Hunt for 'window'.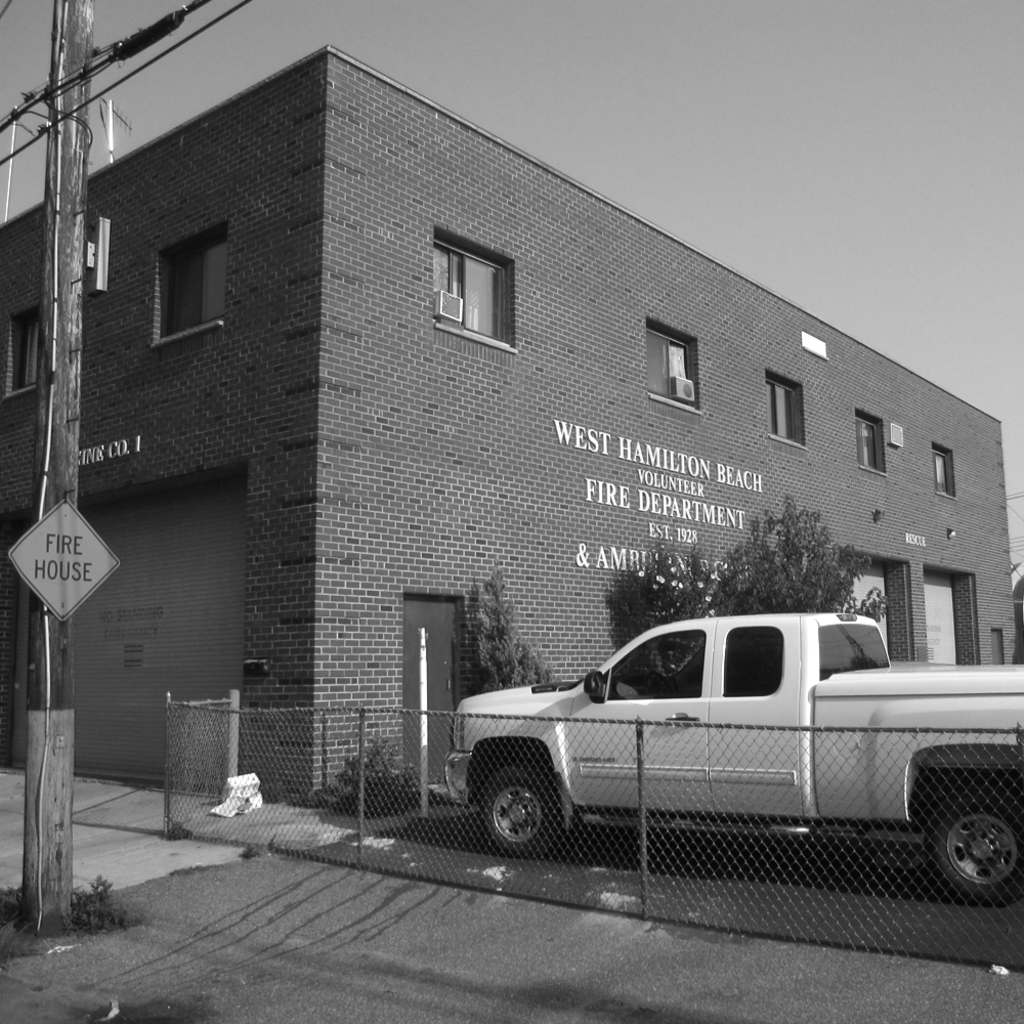
Hunted down at bbox=[760, 359, 807, 455].
